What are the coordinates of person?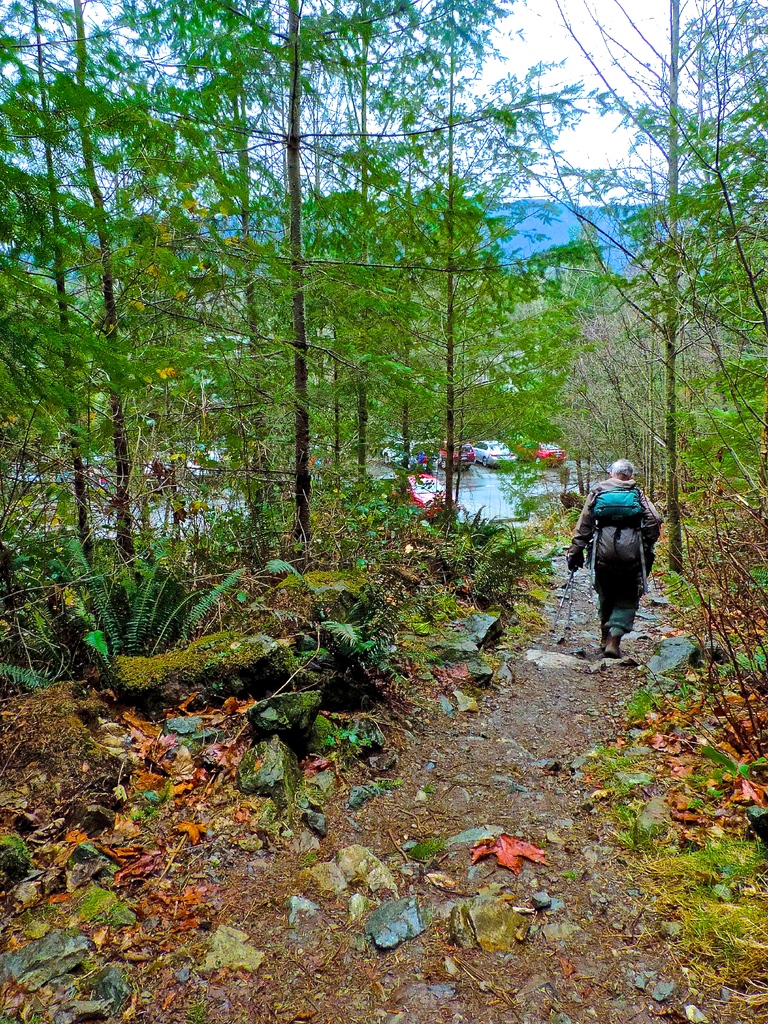
<box>580,442,664,653</box>.
